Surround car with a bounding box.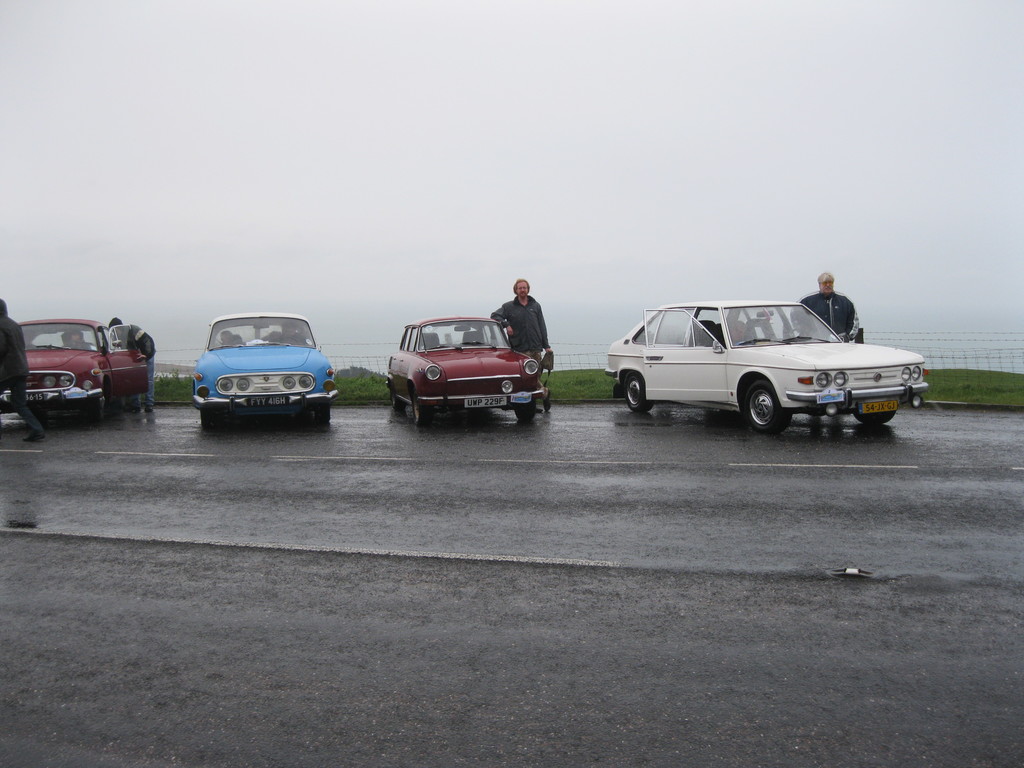
locate(602, 291, 934, 438).
